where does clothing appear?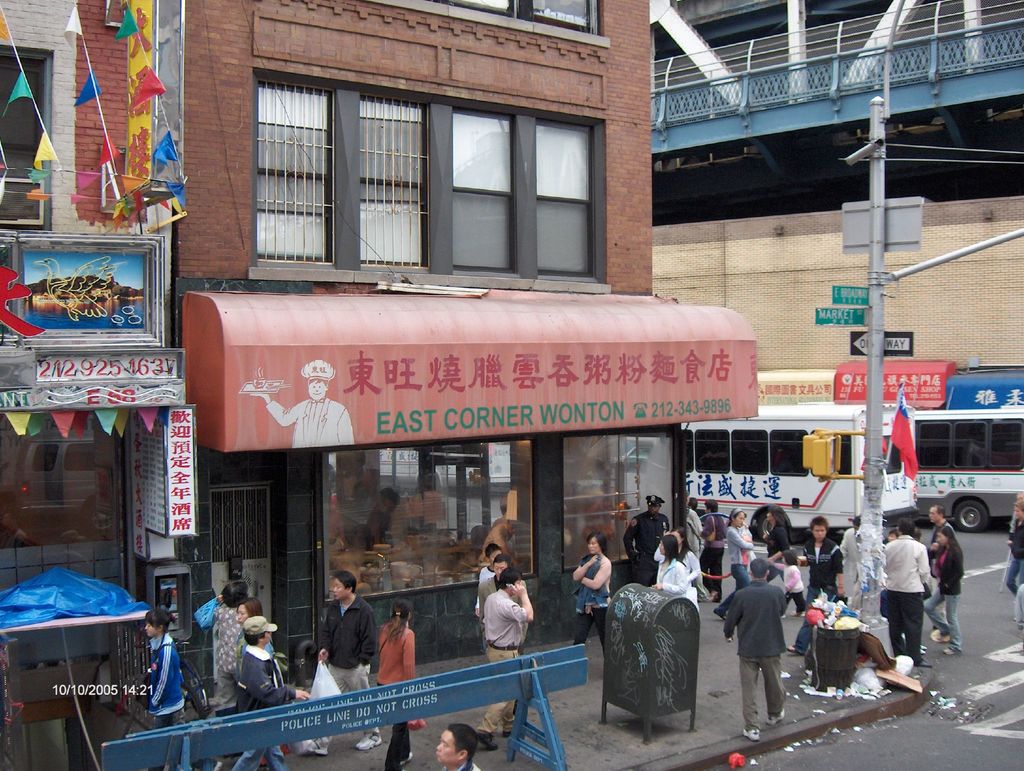
Appears at [315,601,371,749].
